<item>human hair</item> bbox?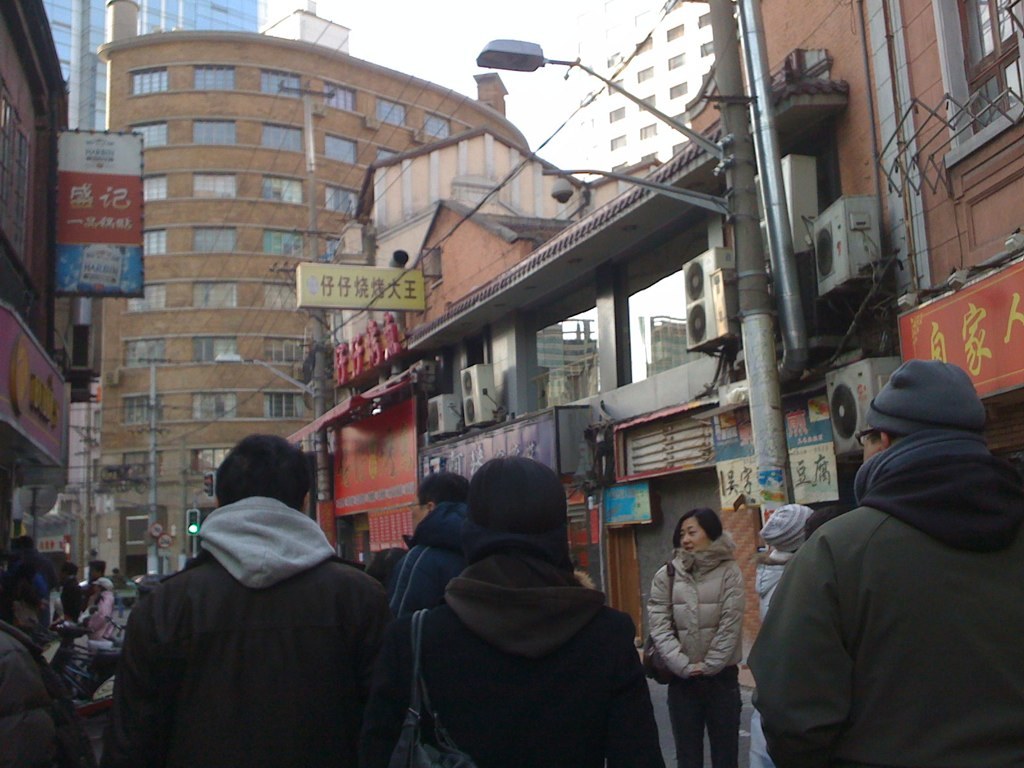
210, 442, 313, 519
